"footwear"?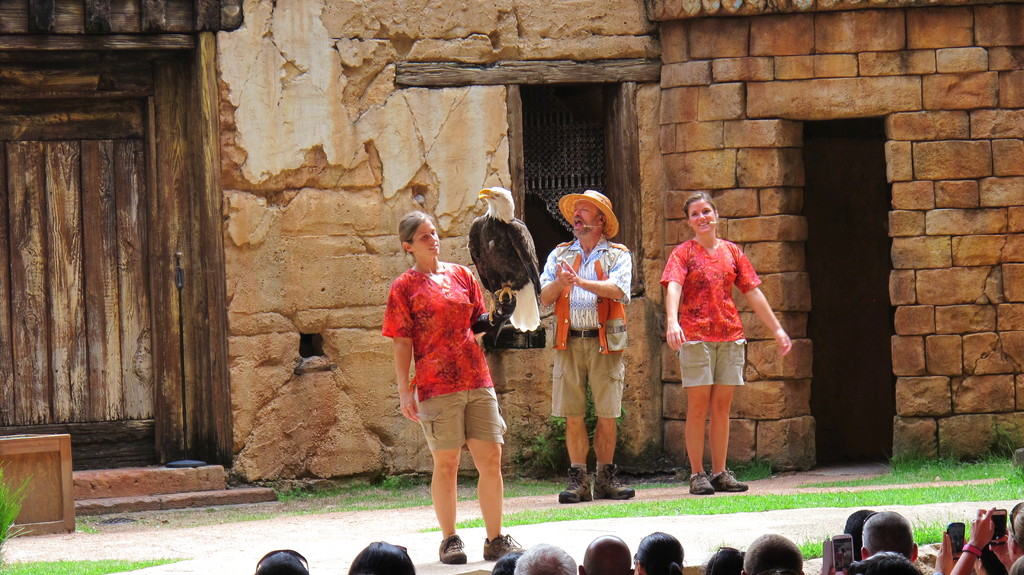
select_region(439, 539, 467, 563)
